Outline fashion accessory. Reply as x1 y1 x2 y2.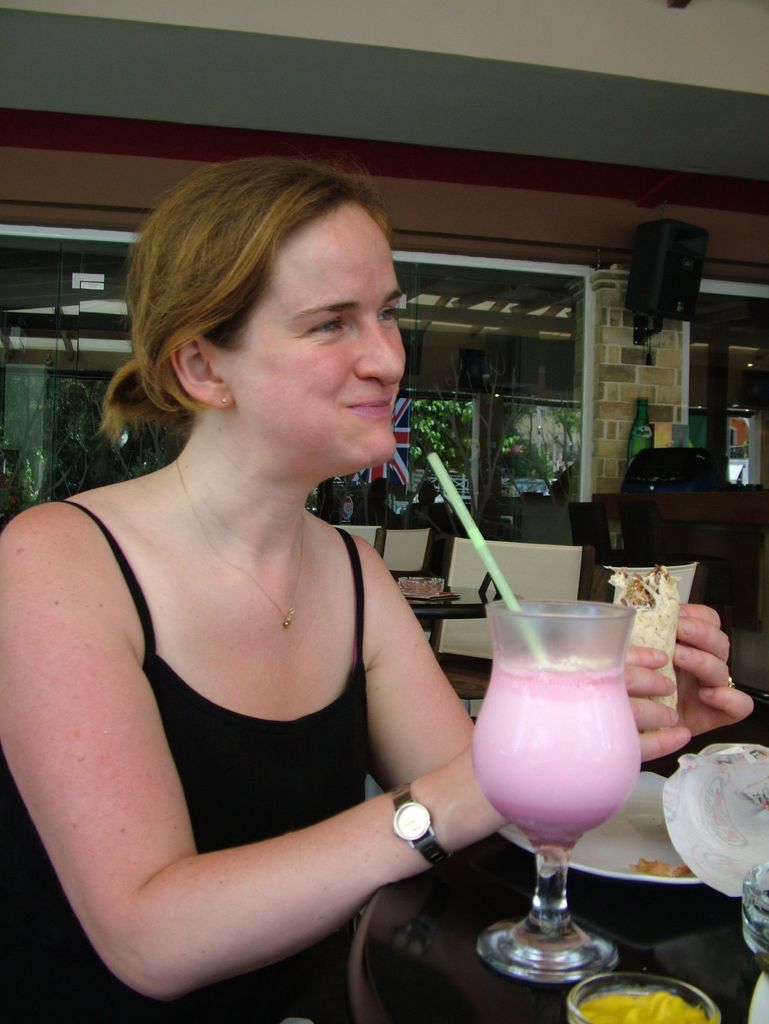
168 456 308 623.
